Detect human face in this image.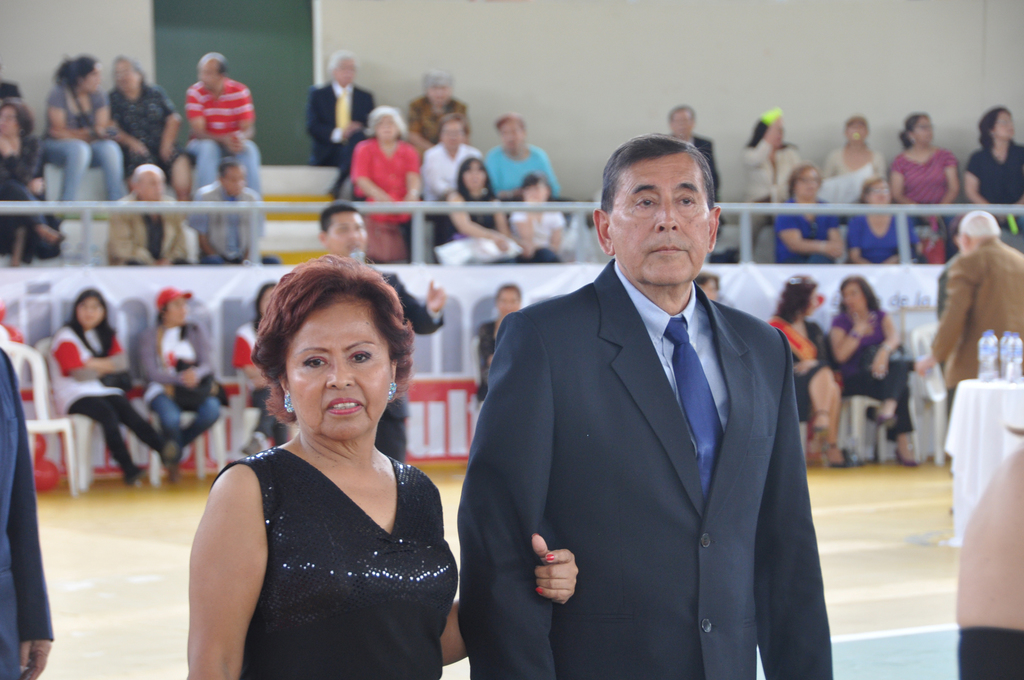
Detection: [left=609, top=156, right=709, bottom=287].
